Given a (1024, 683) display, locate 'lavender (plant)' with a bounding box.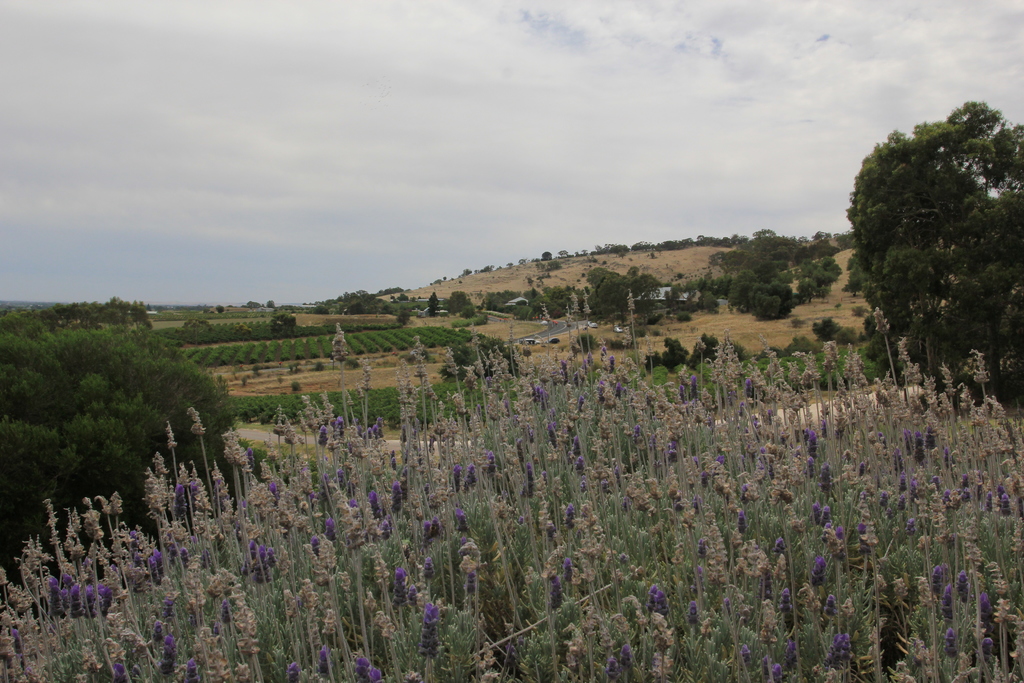
Located: rect(425, 521, 433, 545).
